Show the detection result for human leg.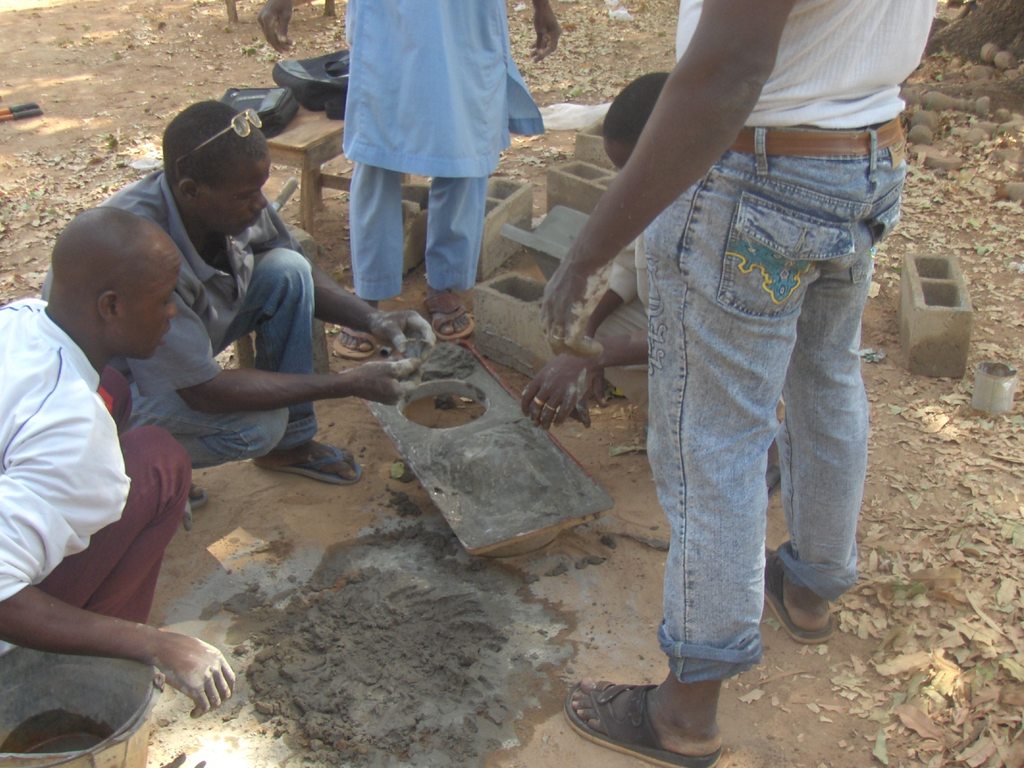
119, 382, 292, 467.
